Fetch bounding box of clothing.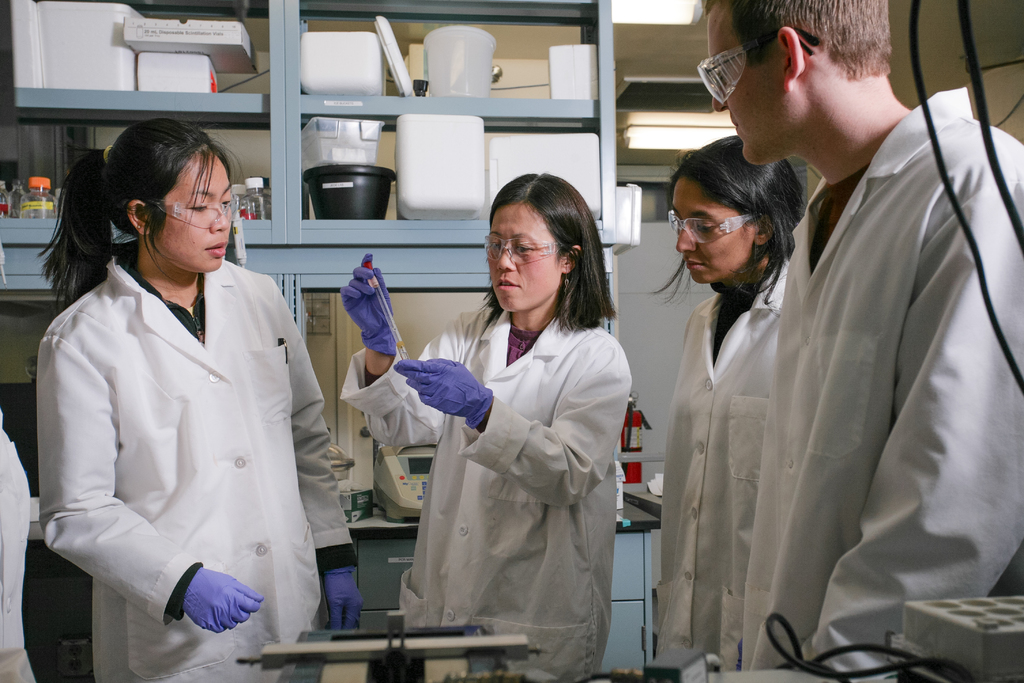
Bbox: left=657, top=245, right=799, bottom=681.
